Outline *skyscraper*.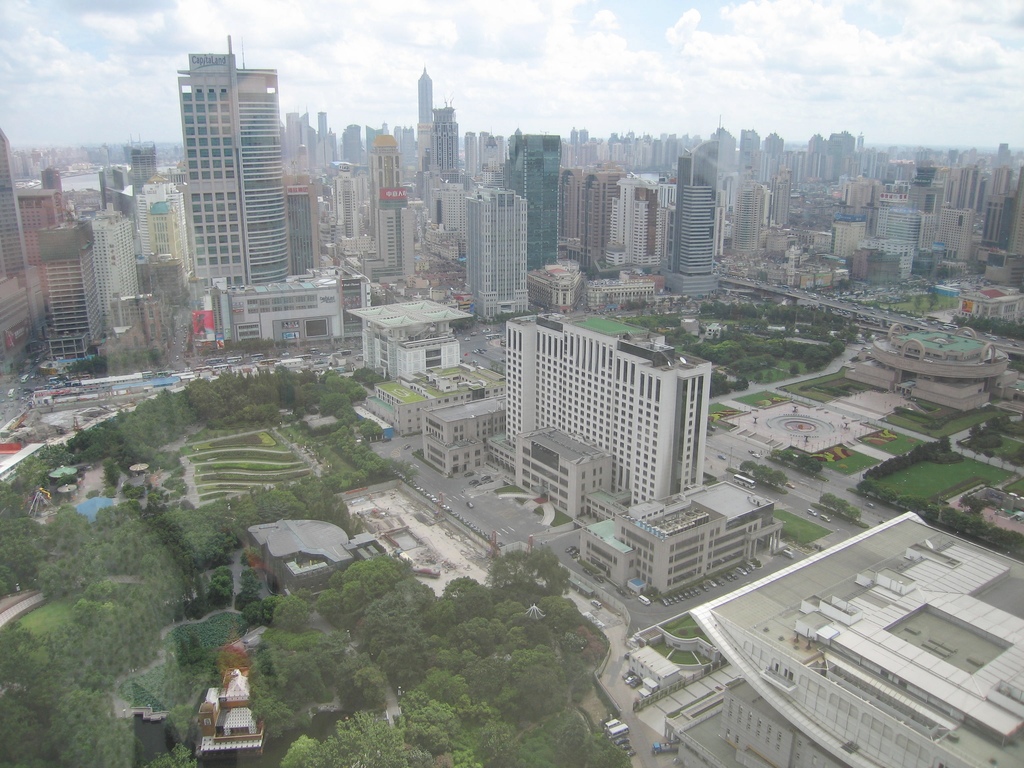
Outline: select_region(660, 113, 718, 296).
